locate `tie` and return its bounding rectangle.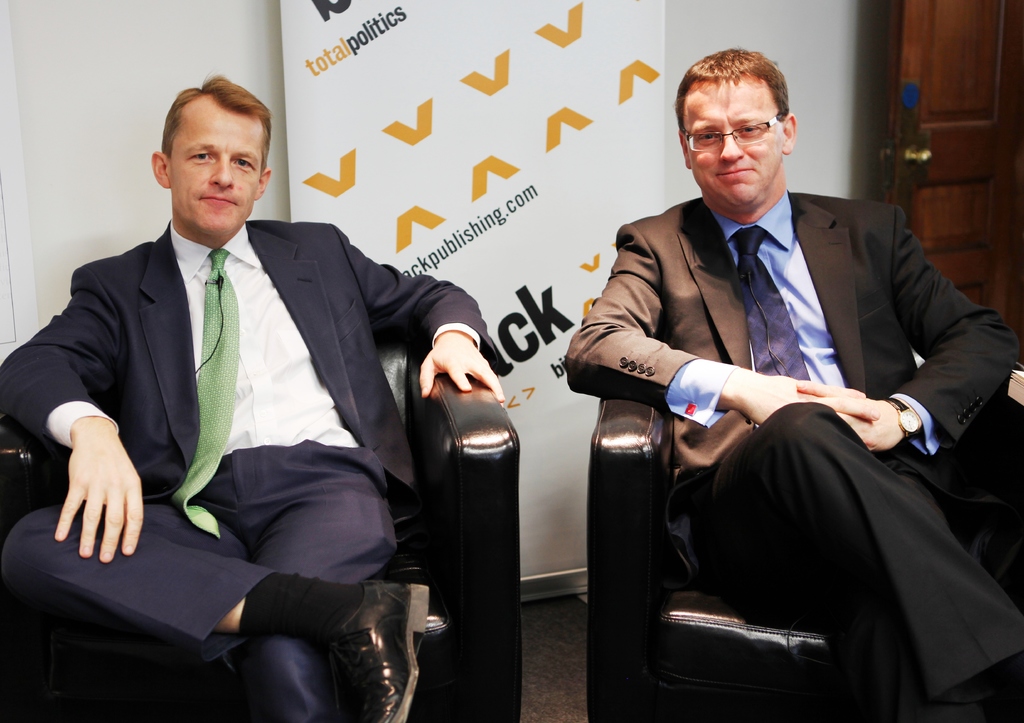
<box>172,250,237,535</box>.
